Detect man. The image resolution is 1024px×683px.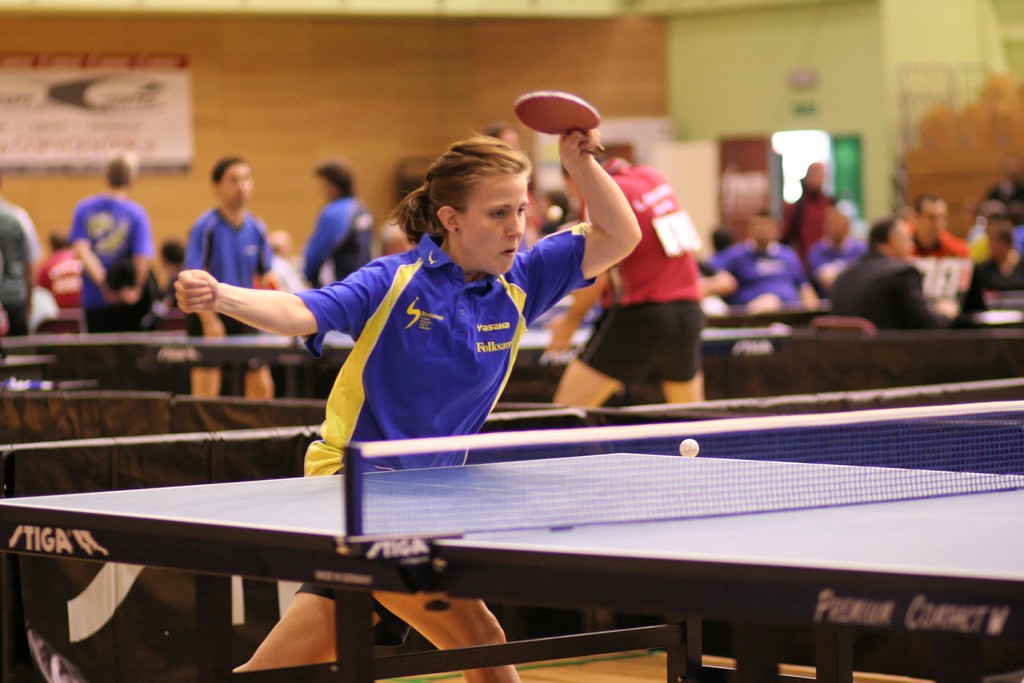
(x1=811, y1=199, x2=856, y2=300).
